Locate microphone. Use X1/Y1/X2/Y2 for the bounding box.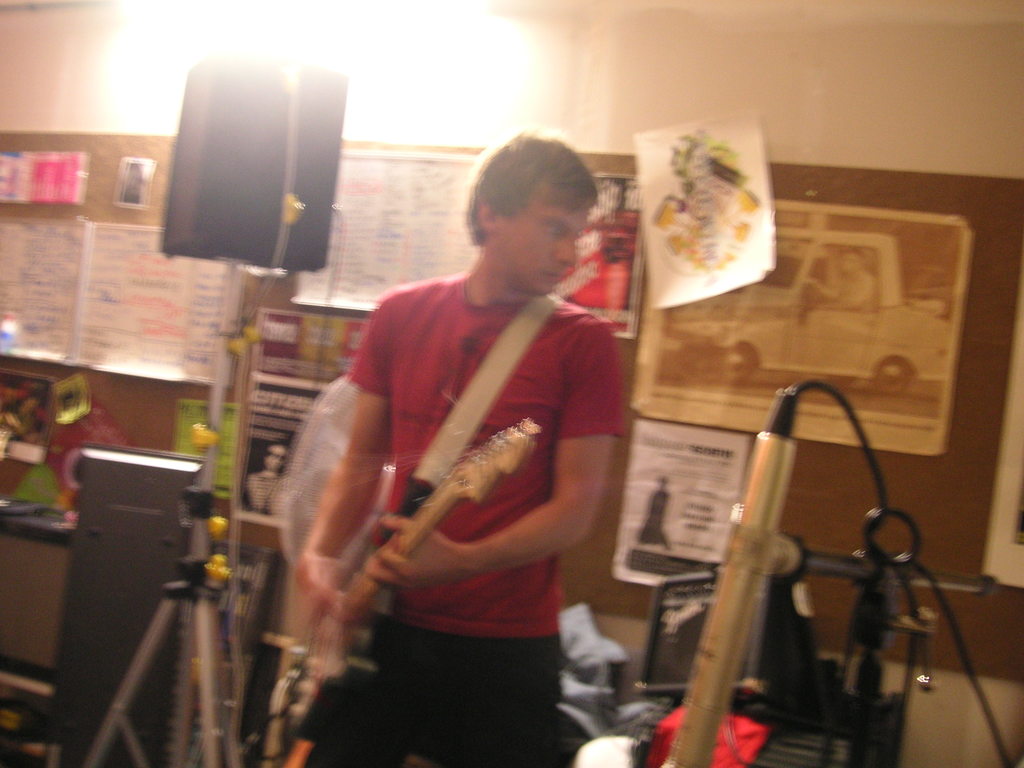
642/384/809/767.
